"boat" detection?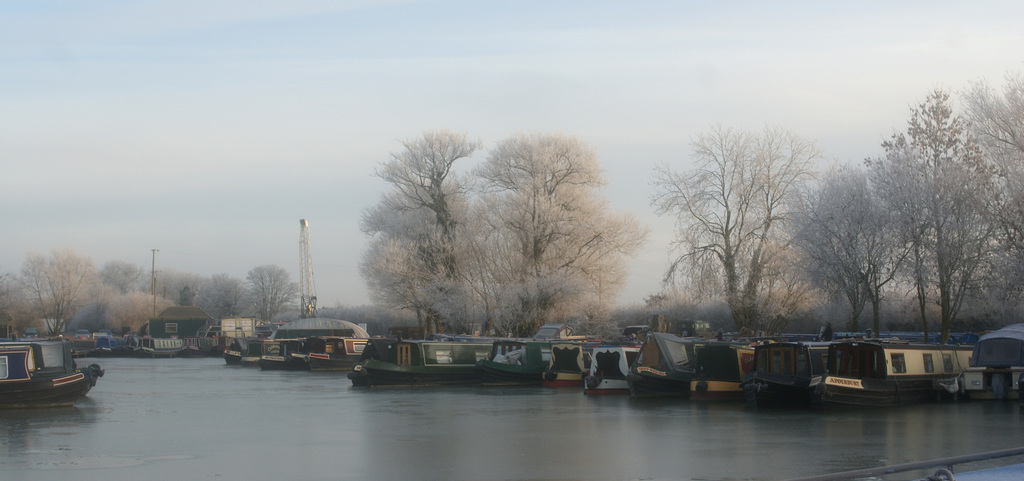
<region>220, 352, 250, 361</region>
